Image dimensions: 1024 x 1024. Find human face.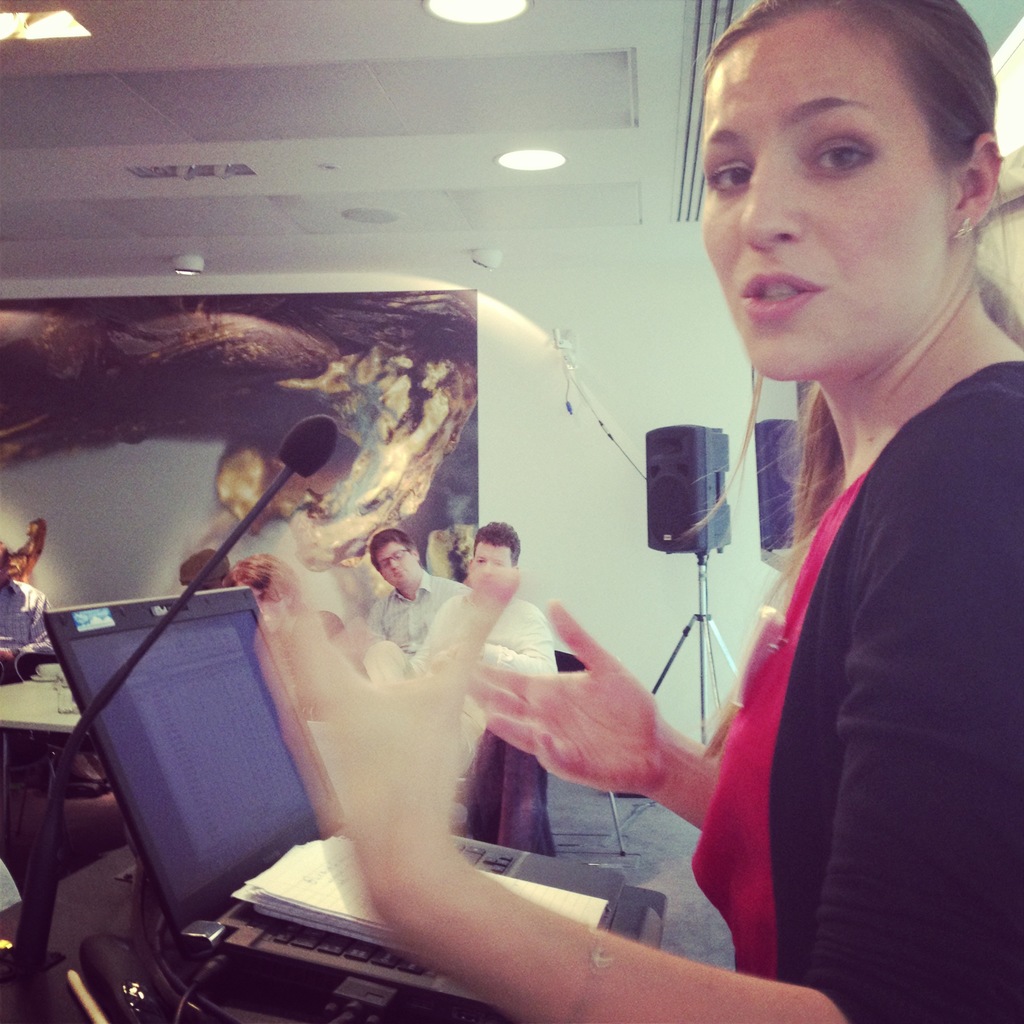
[x1=695, y1=4, x2=954, y2=397].
